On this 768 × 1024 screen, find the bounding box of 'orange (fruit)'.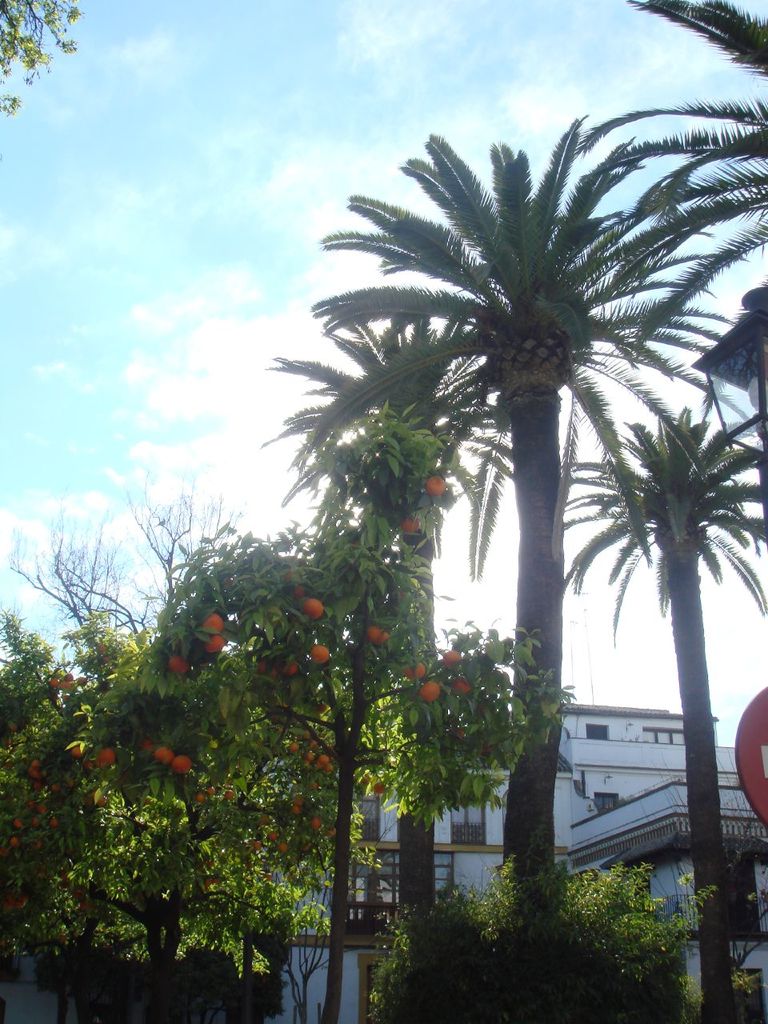
Bounding box: BBox(314, 818, 322, 827).
